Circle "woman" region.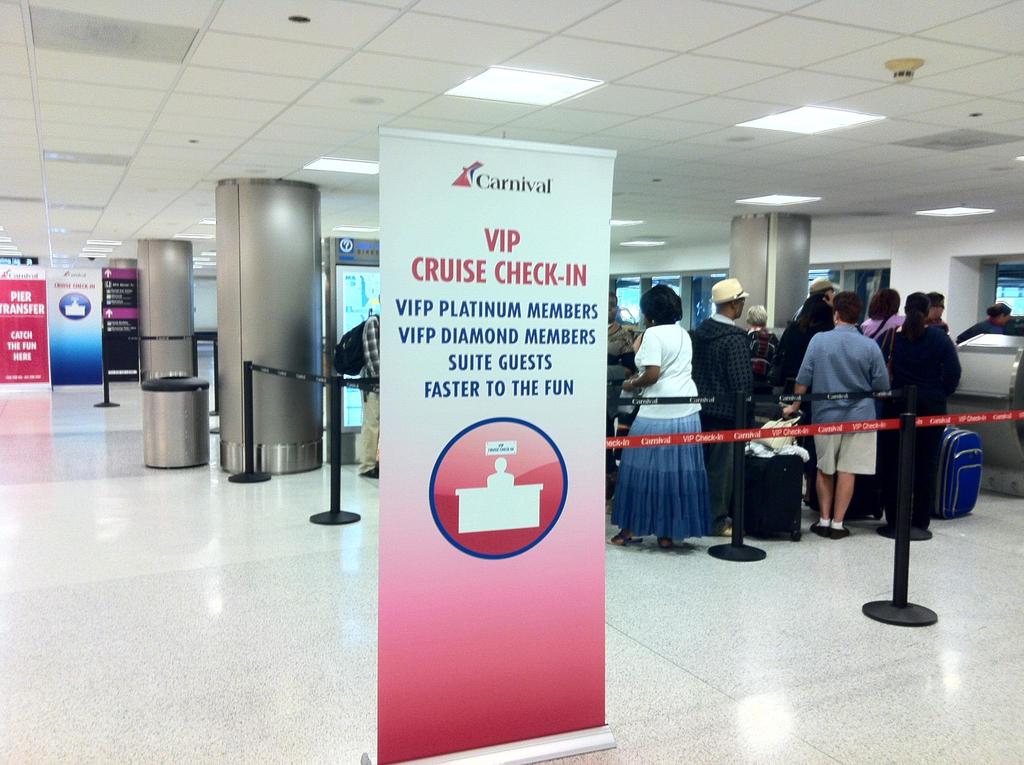
Region: left=615, top=273, right=727, bottom=561.
